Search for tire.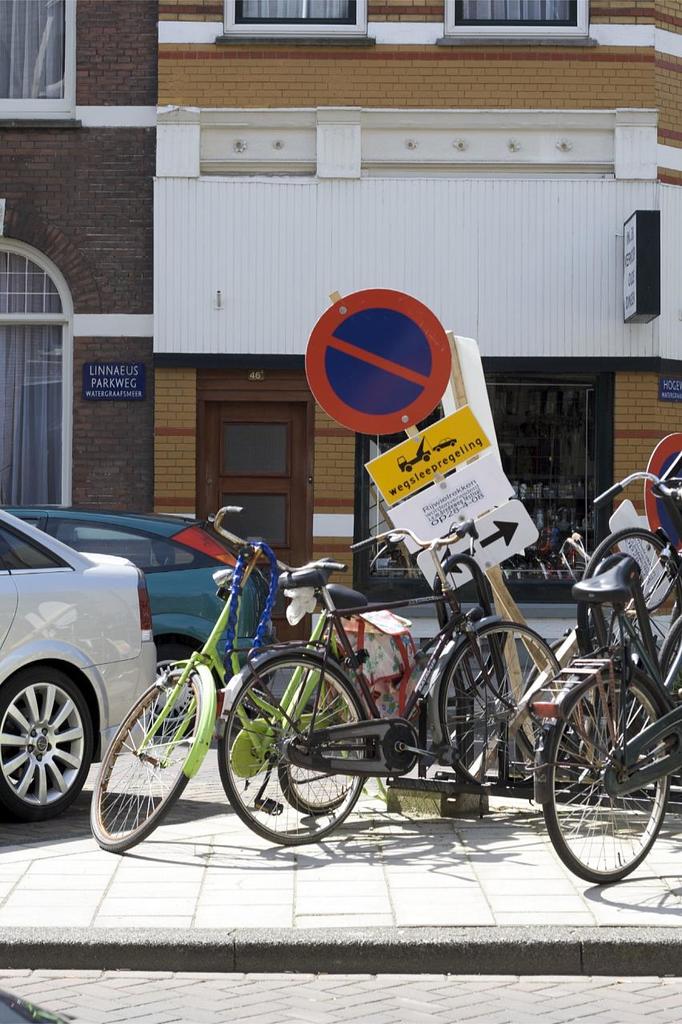
Found at (0, 663, 91, 830).
